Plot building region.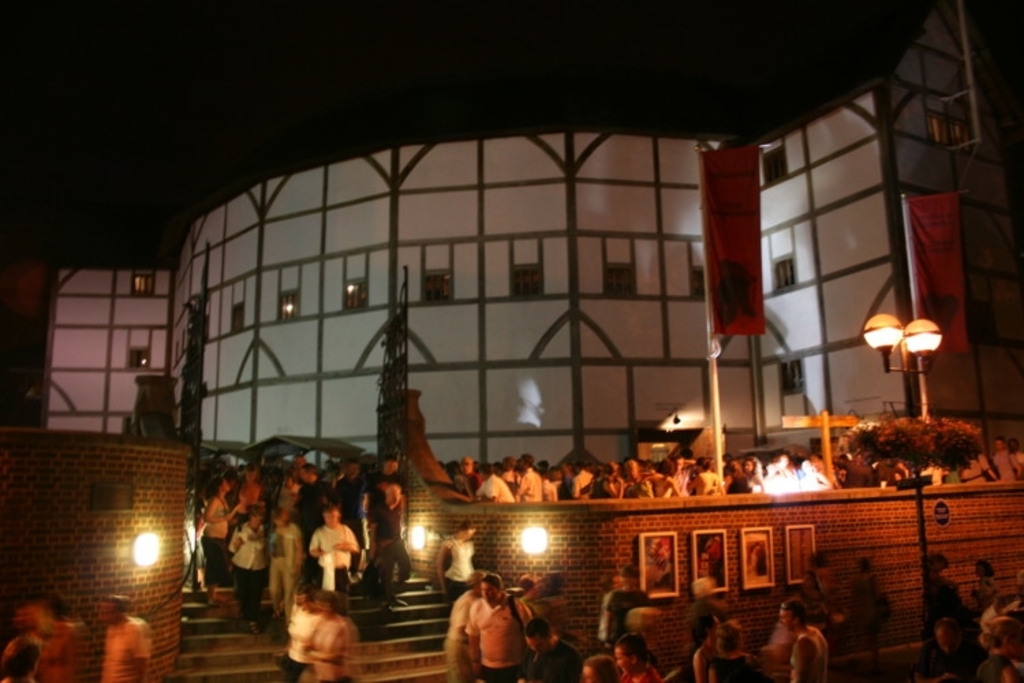
Plotted at 45 1 1023 449.
